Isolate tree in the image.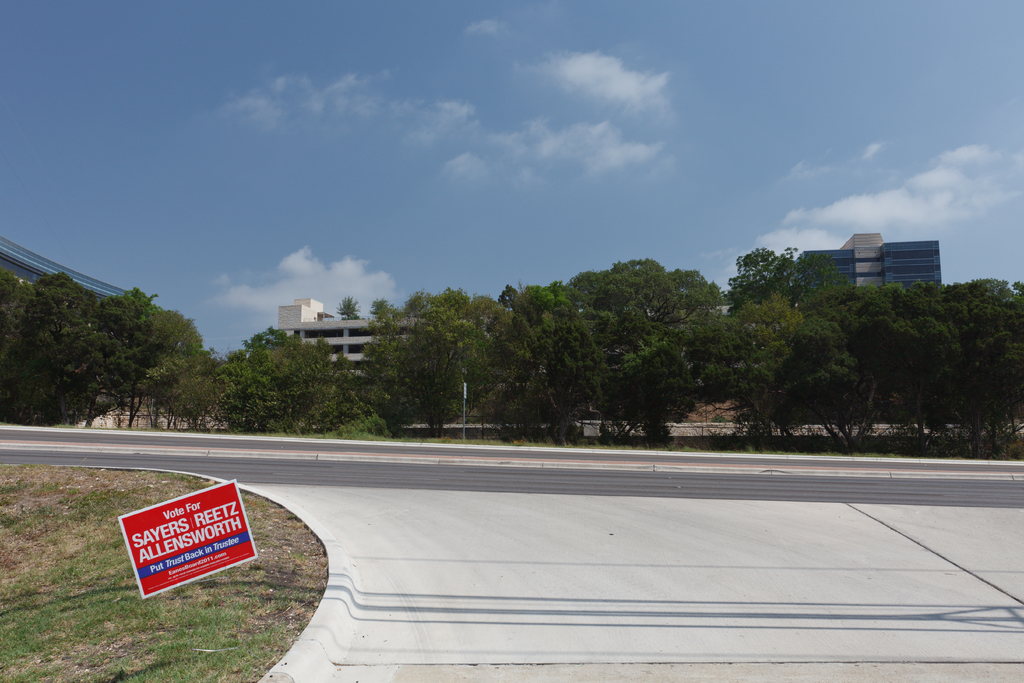
Isolated region: [99, 288, 172, 425].
